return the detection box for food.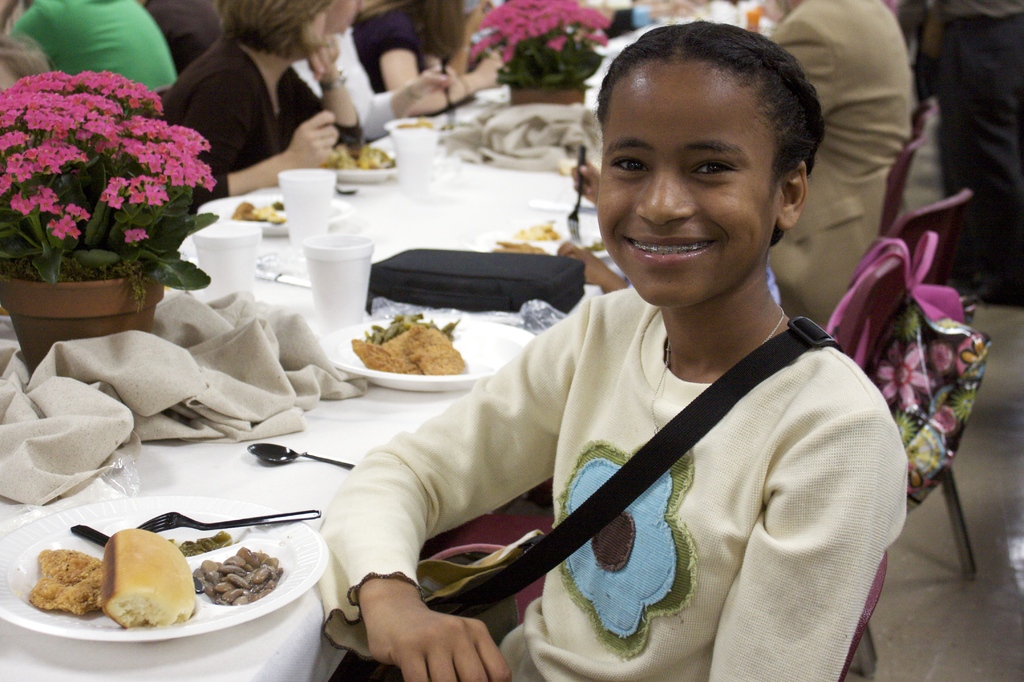
bbox=[392, 116, 435, 132].
